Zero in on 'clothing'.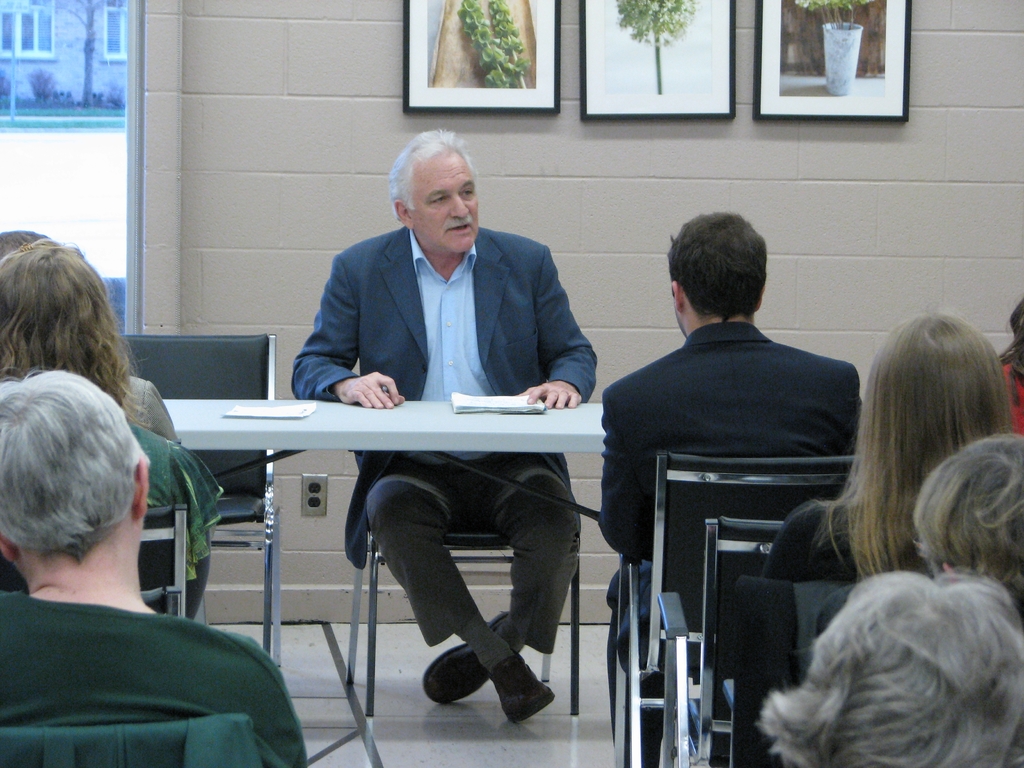
Zeroed in: <bbox>129, 424, 215, 614</bbox>.
